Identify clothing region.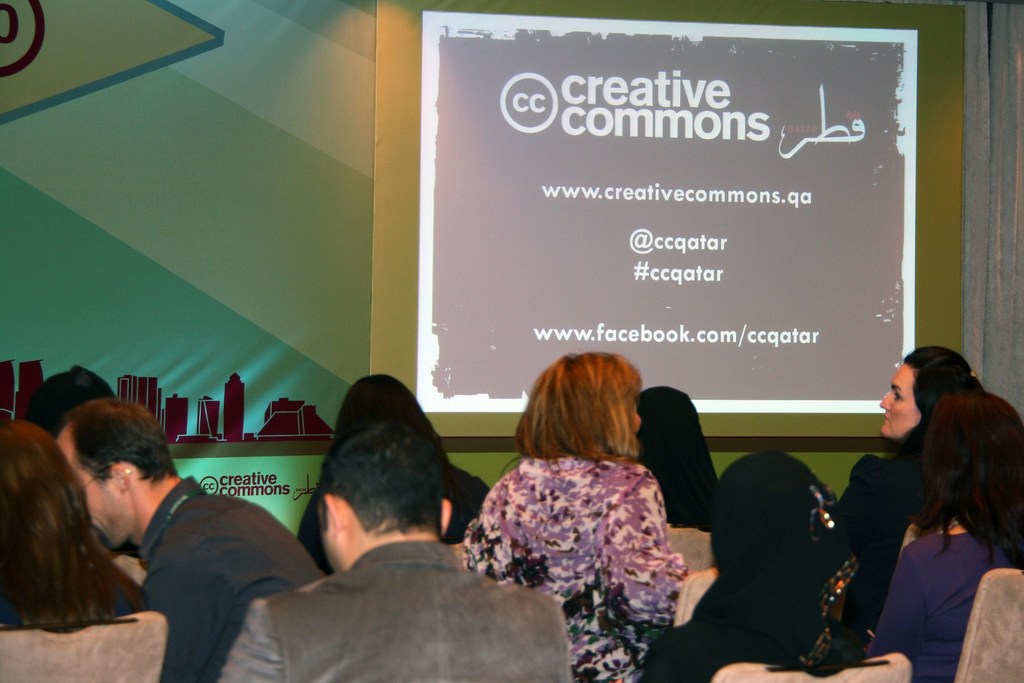
Region: [243,514,545,674].
